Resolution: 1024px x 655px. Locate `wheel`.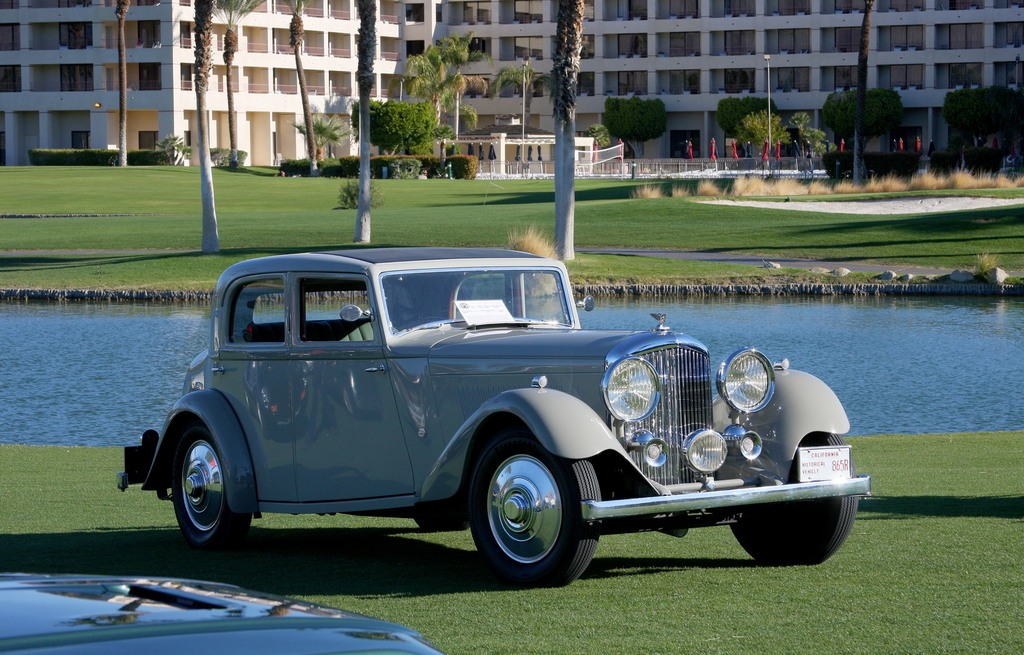
bbox(410, 513, 471, 542).
